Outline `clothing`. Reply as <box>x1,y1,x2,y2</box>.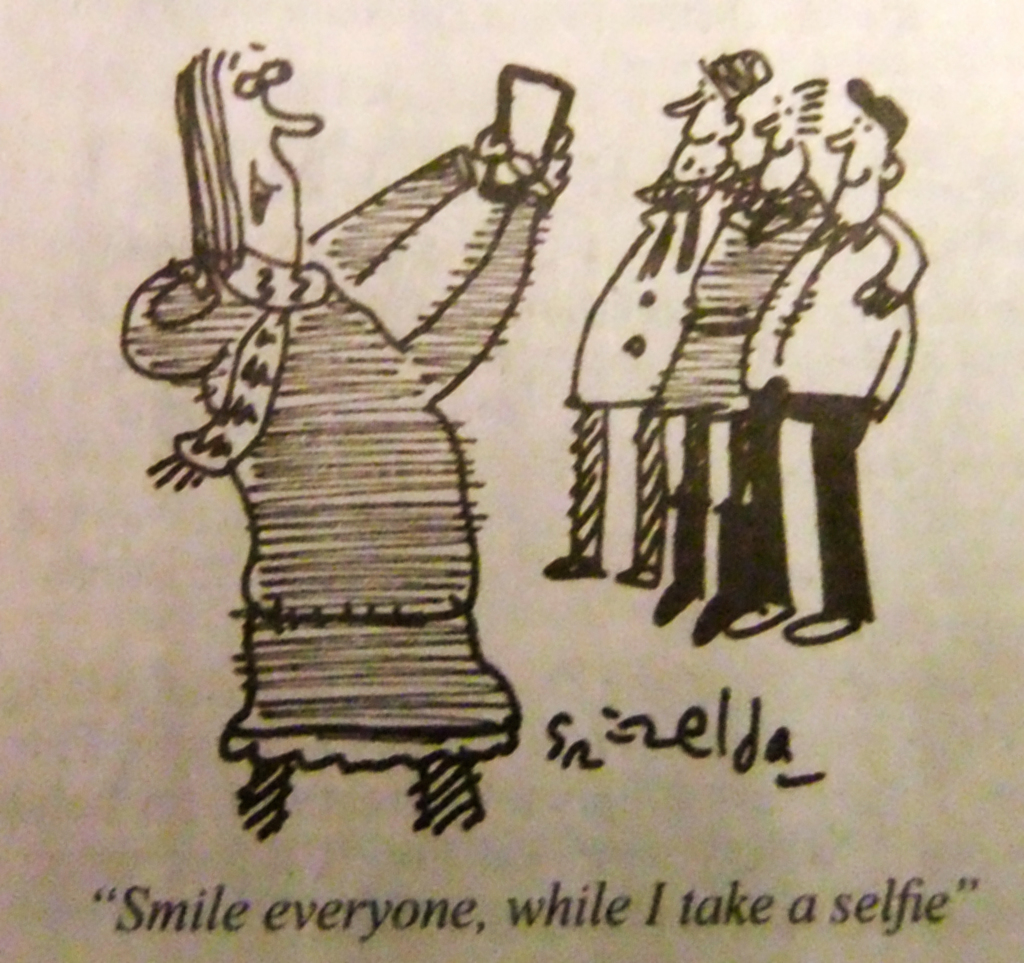
<box>121,150,518,768</box>.
